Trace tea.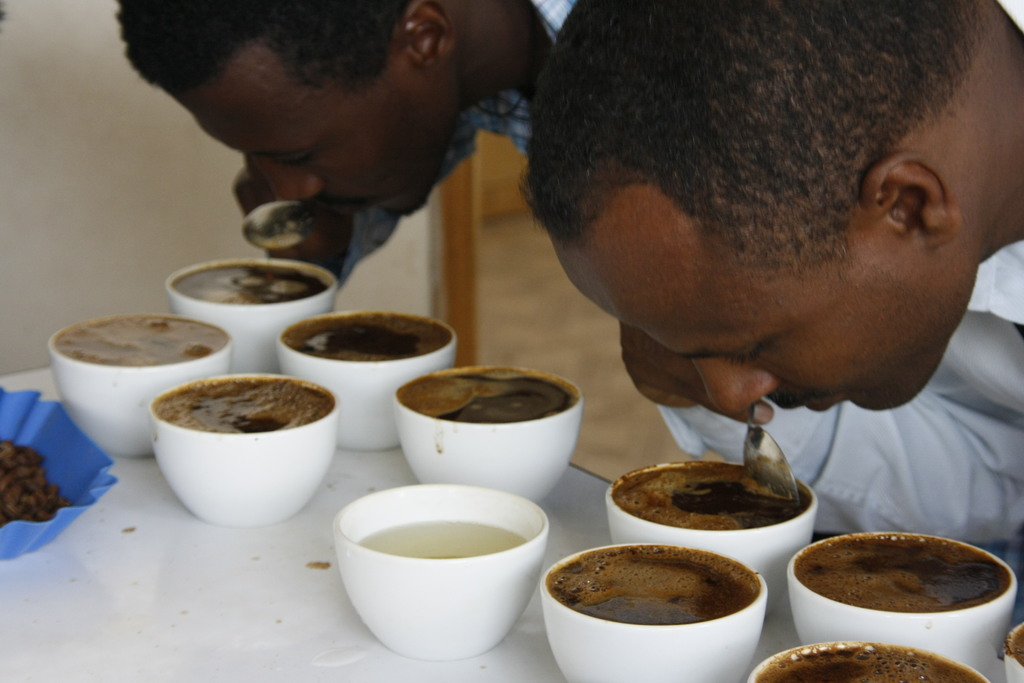
Traced to box=[1007, 625, 1023, 666].
